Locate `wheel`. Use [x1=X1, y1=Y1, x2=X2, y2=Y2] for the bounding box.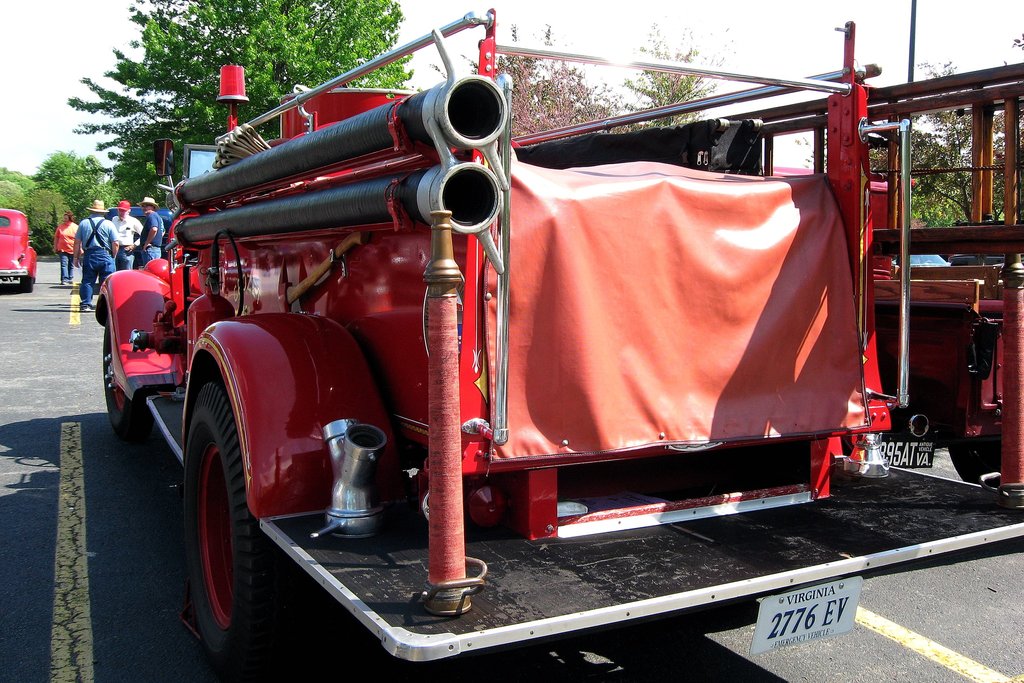
[x1=99, y1=320, x2=157, y2=442].
